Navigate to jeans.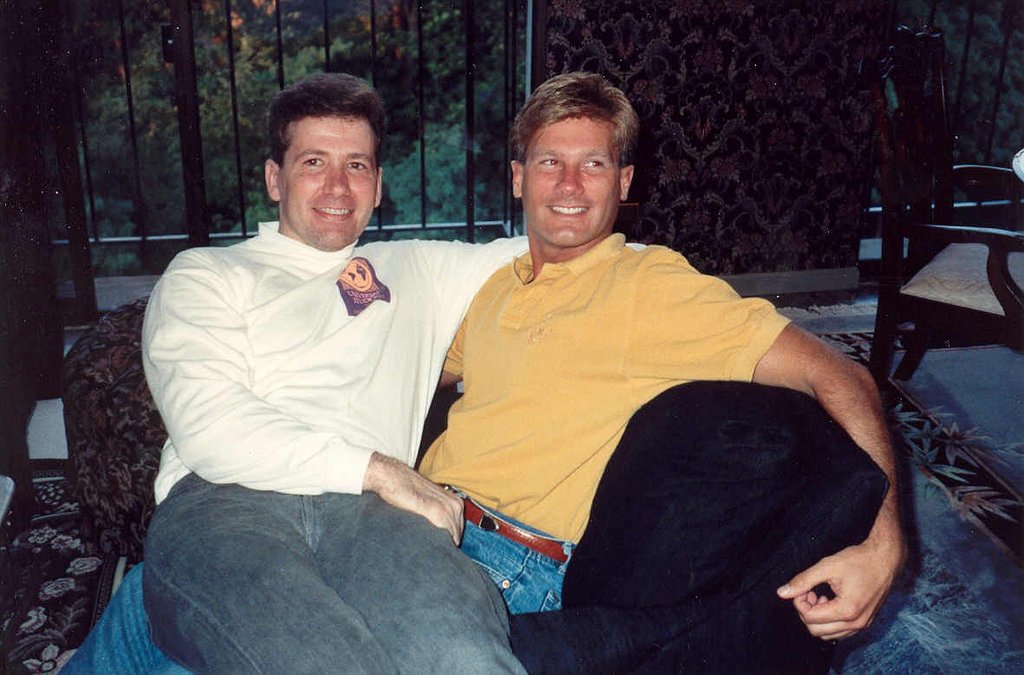
Navigation target: [136, 492, 513, 653].
